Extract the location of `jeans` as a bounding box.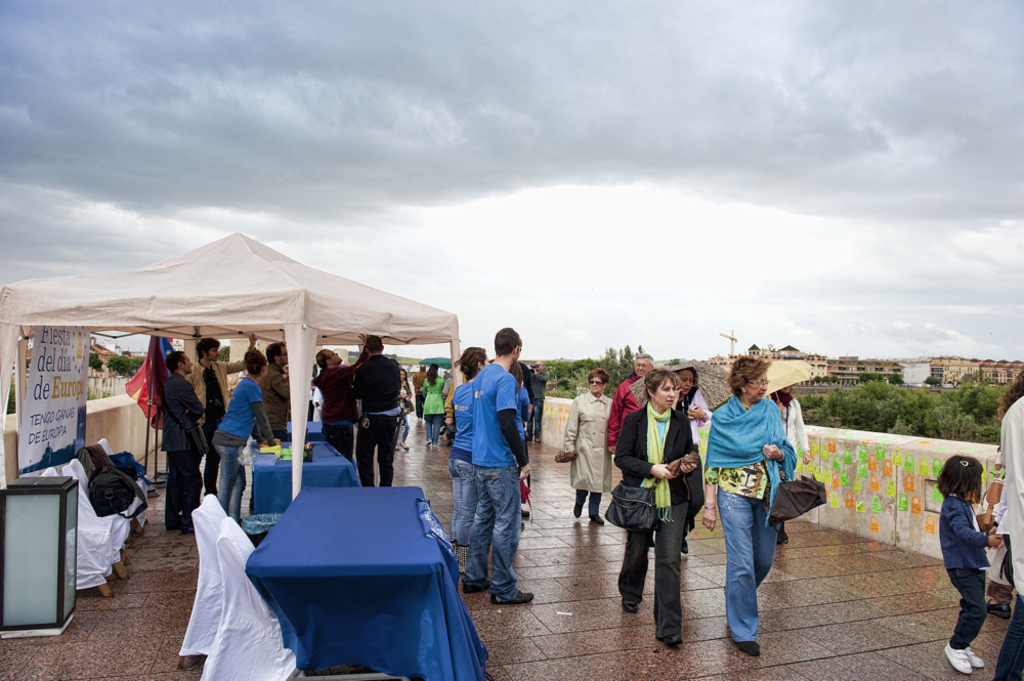
424 415 442 445.
